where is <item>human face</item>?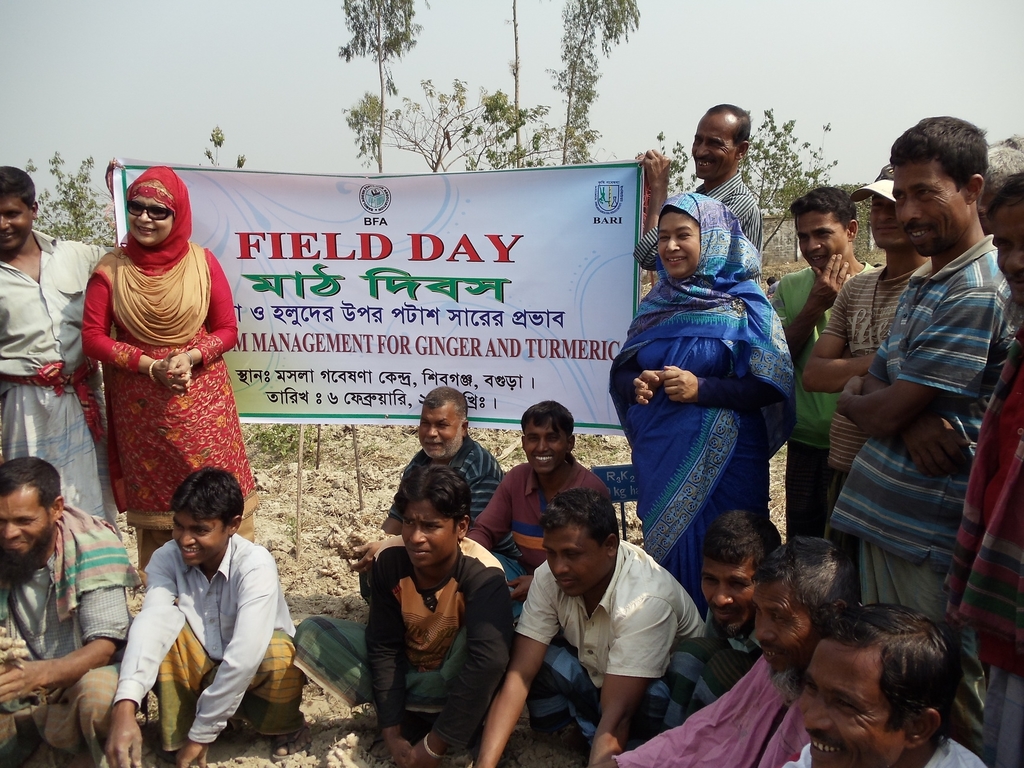
bbox=(658, 209, 702, 278).
